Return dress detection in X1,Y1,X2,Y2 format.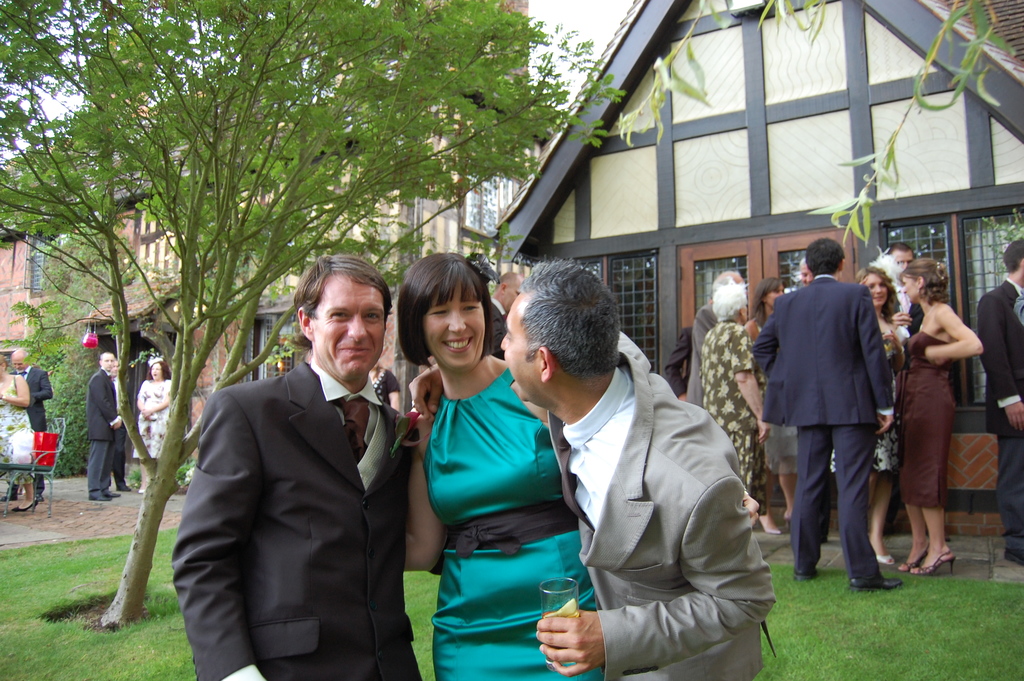
397,334,582,655.
